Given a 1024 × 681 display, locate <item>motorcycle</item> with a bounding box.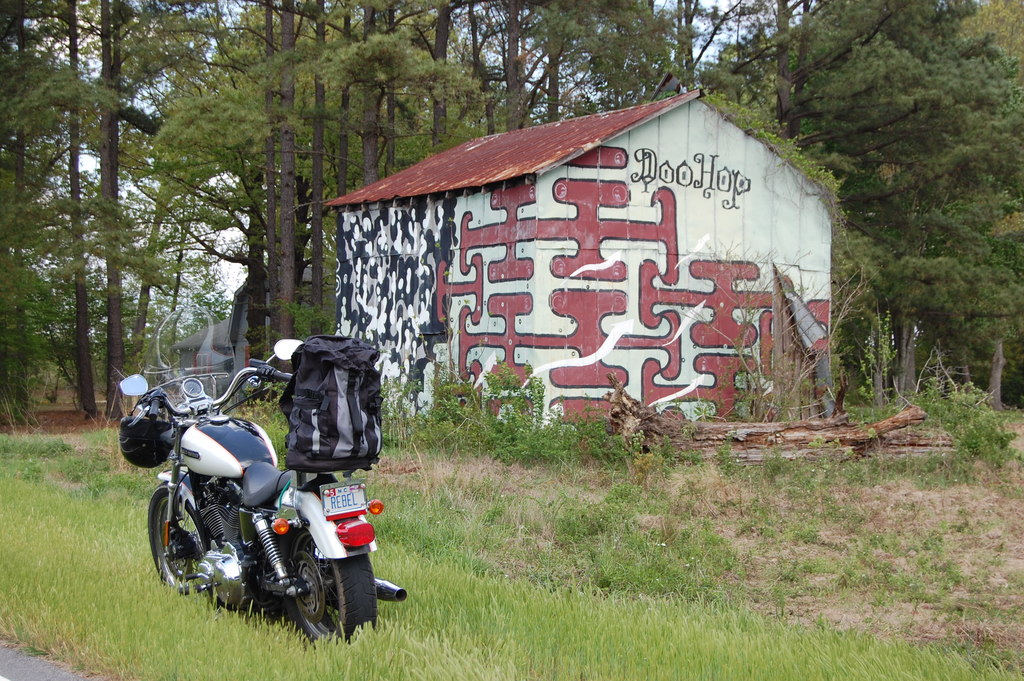
Located: crop(116, 307, 408, 638).
